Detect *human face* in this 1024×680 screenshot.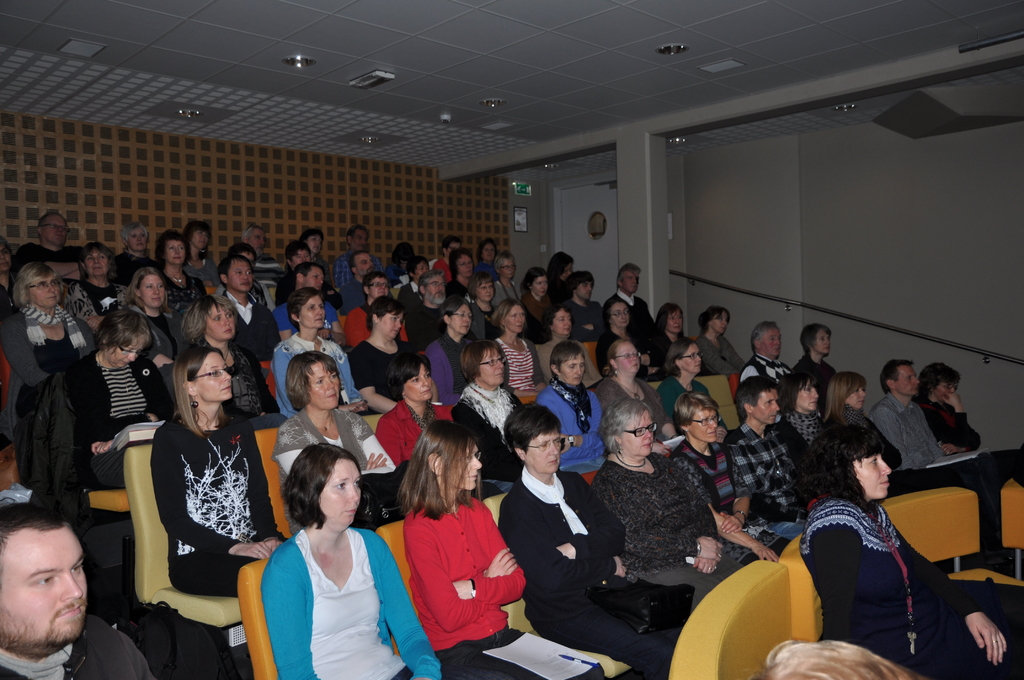
Detection: 227, 259, 252, 291.
